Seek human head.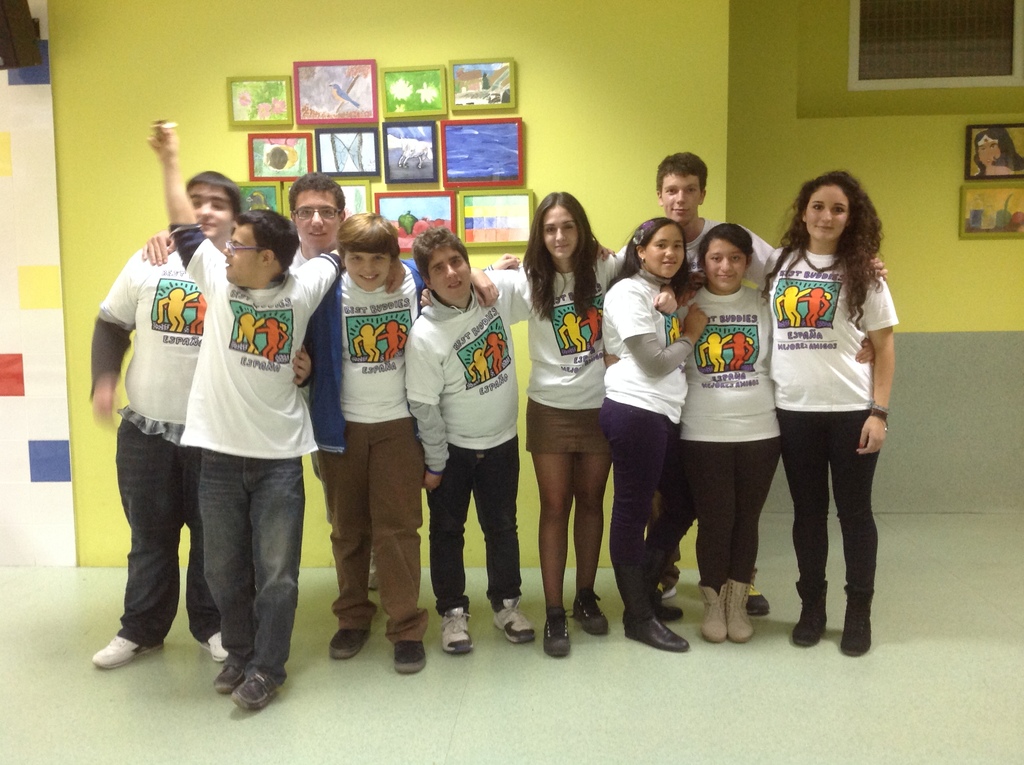
(696,219,757,289).
